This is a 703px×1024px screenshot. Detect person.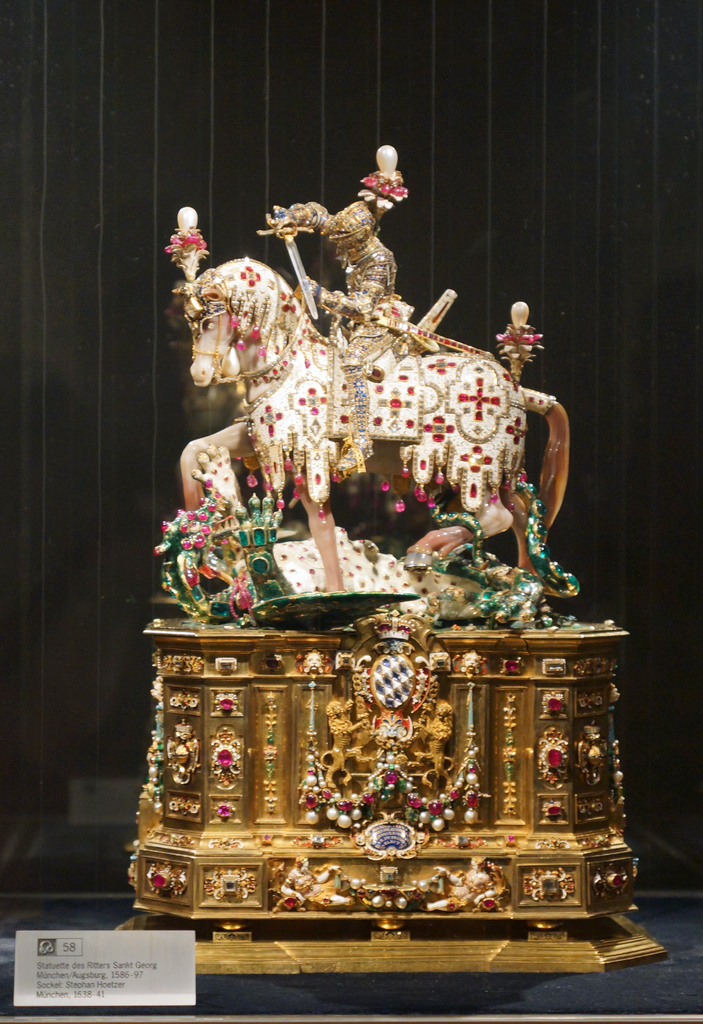
Rect(254, 141, 414, 468).
